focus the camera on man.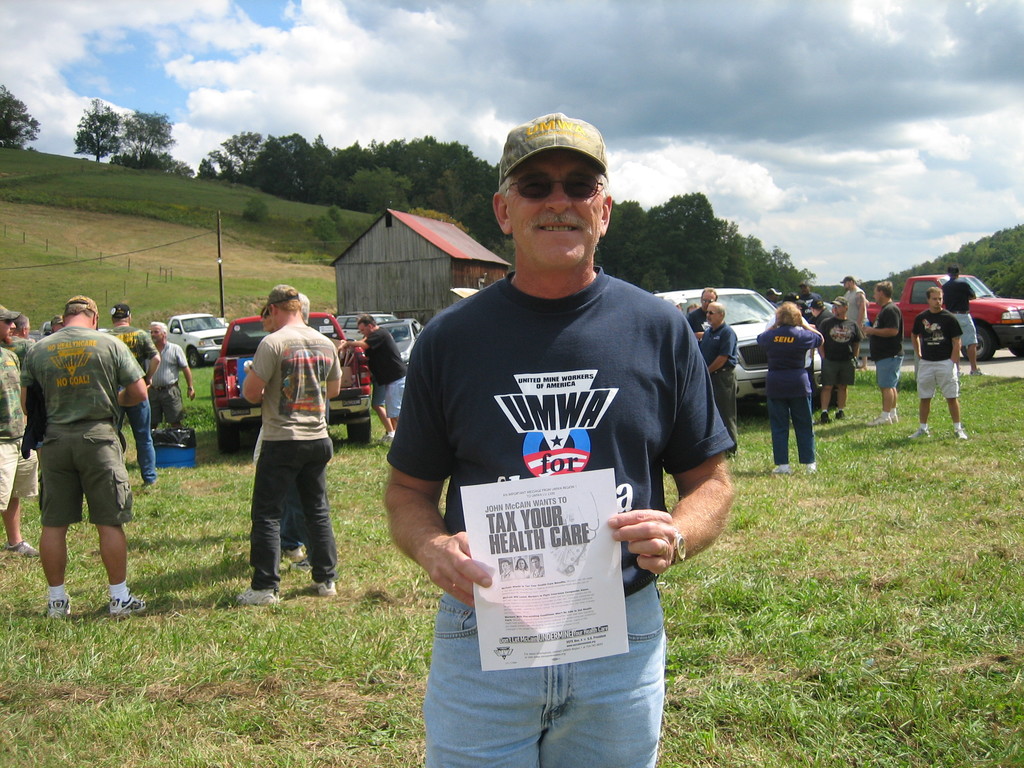
Focus region: (left=22, top=293, right=147, bottom=618).
